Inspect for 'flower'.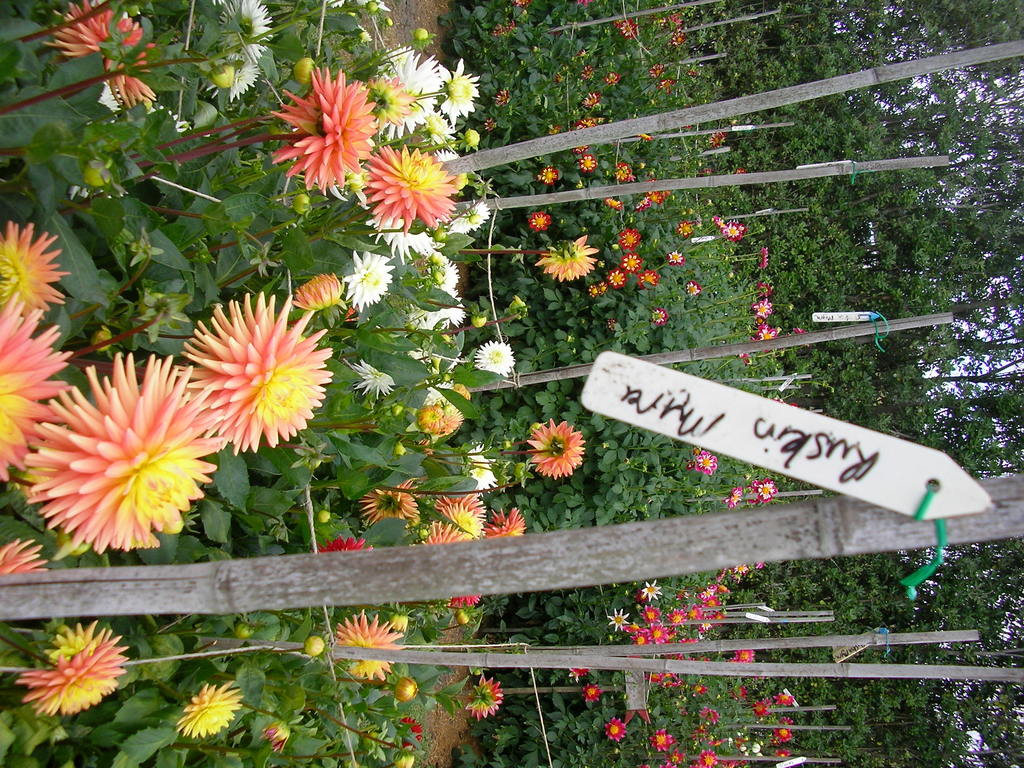
Inspection: pyautogui.locateOnScreen(653, 729, 676, 748).
